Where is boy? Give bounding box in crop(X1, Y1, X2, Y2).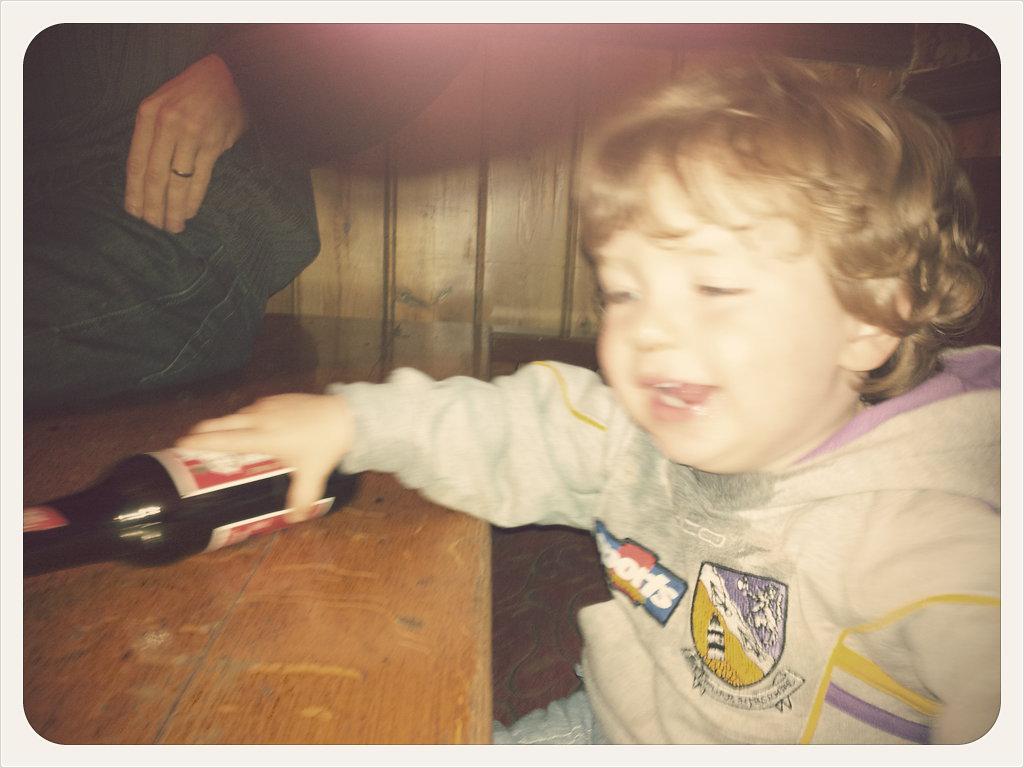
crop(216, 62, 961, 753).
